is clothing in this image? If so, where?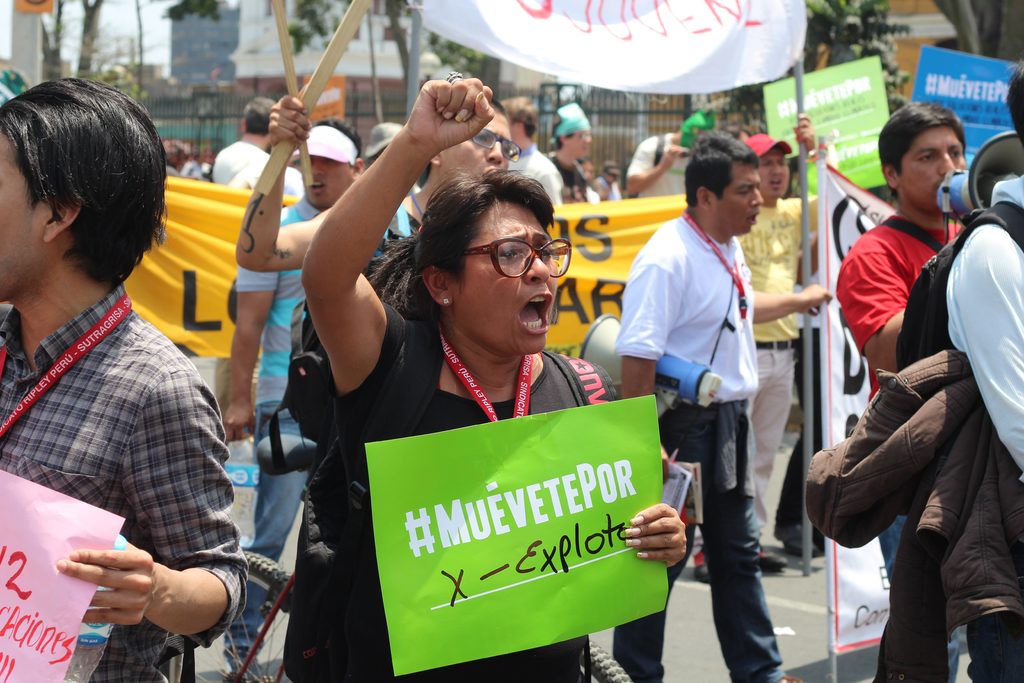
Yes, at {"x1": 9, "y1": 211, "x2": 243, "y2": 662}.
